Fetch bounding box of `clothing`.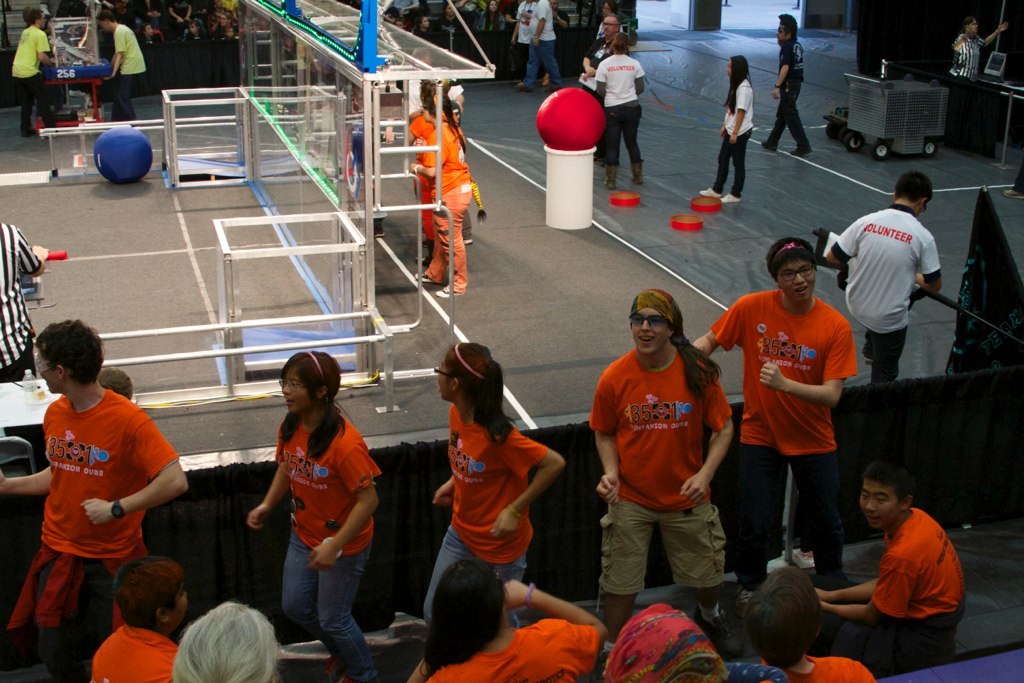
Bbox: <bbox>14, 387, 163, 631</bbox>.
